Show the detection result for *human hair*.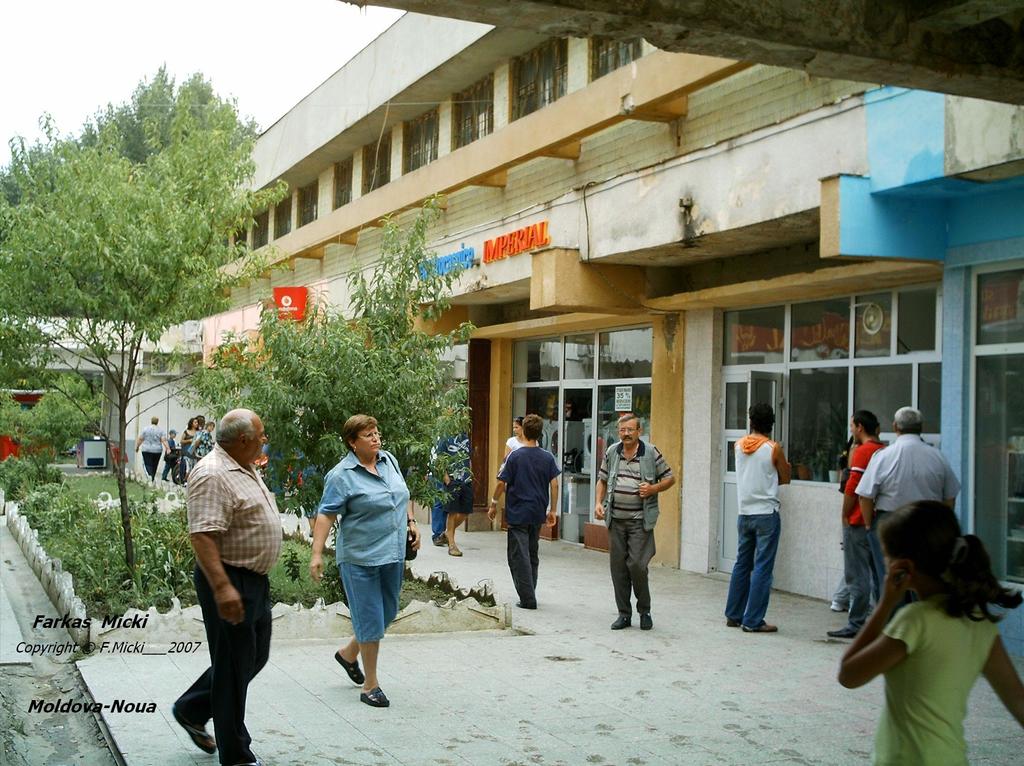
(511,415,524,425).
